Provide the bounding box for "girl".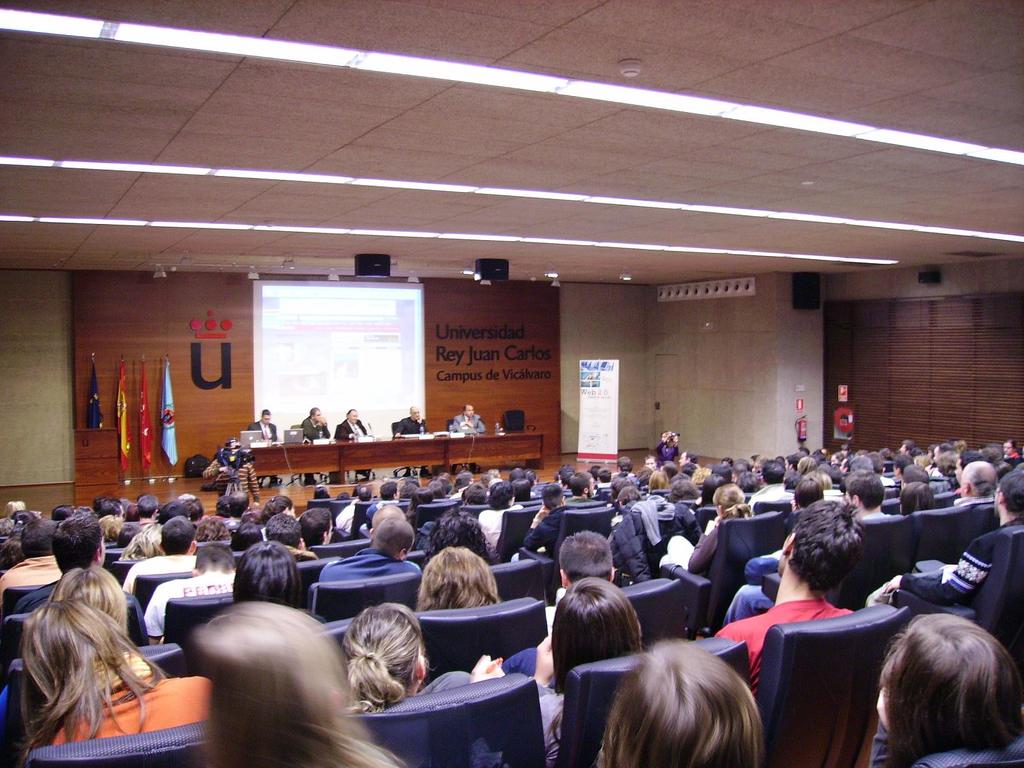
[left=186, top=602, right=412, bottom=767].
